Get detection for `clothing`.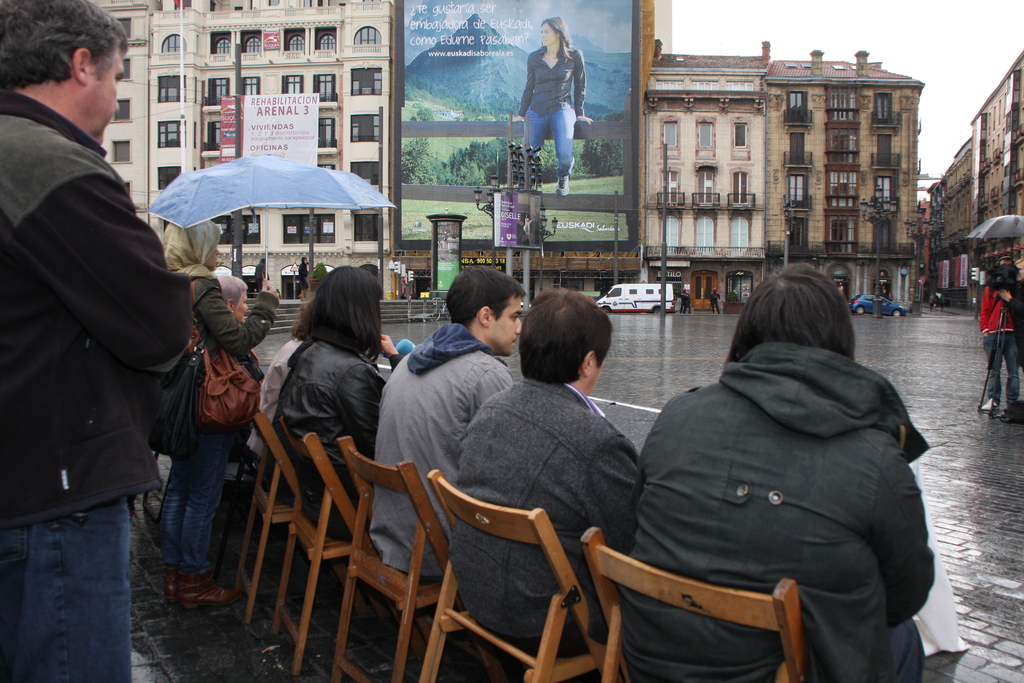
Detection: region(517, 42, 586, 174).
